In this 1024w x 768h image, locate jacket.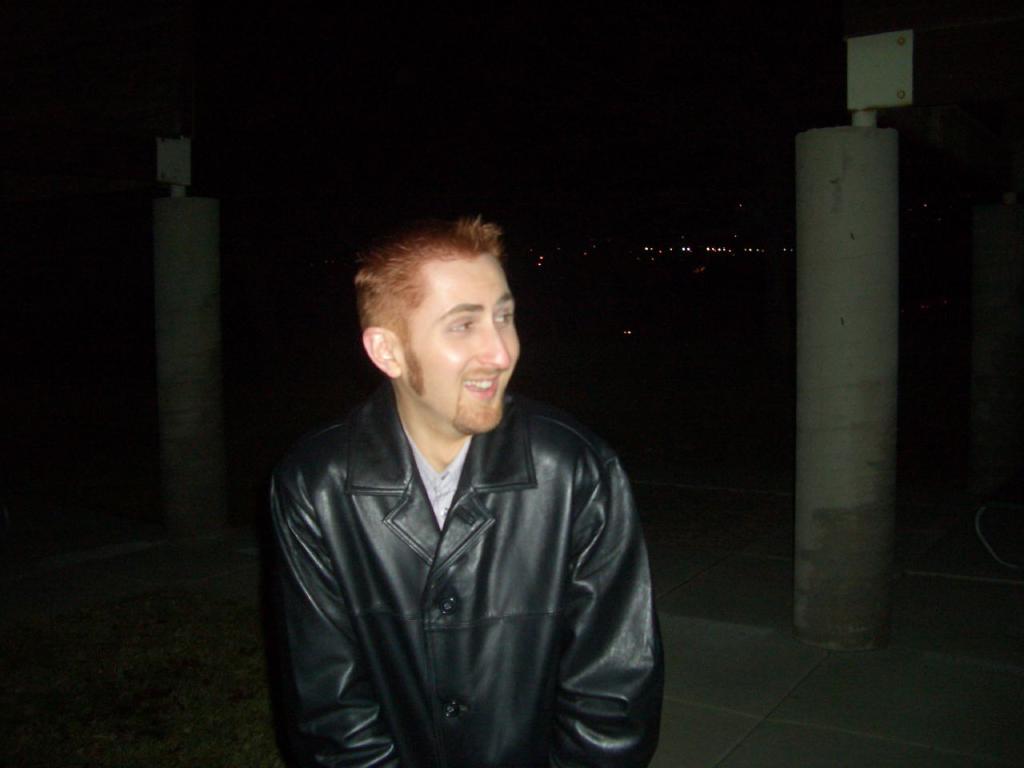
Bounding box: <box>258,324,654,752</box>.
